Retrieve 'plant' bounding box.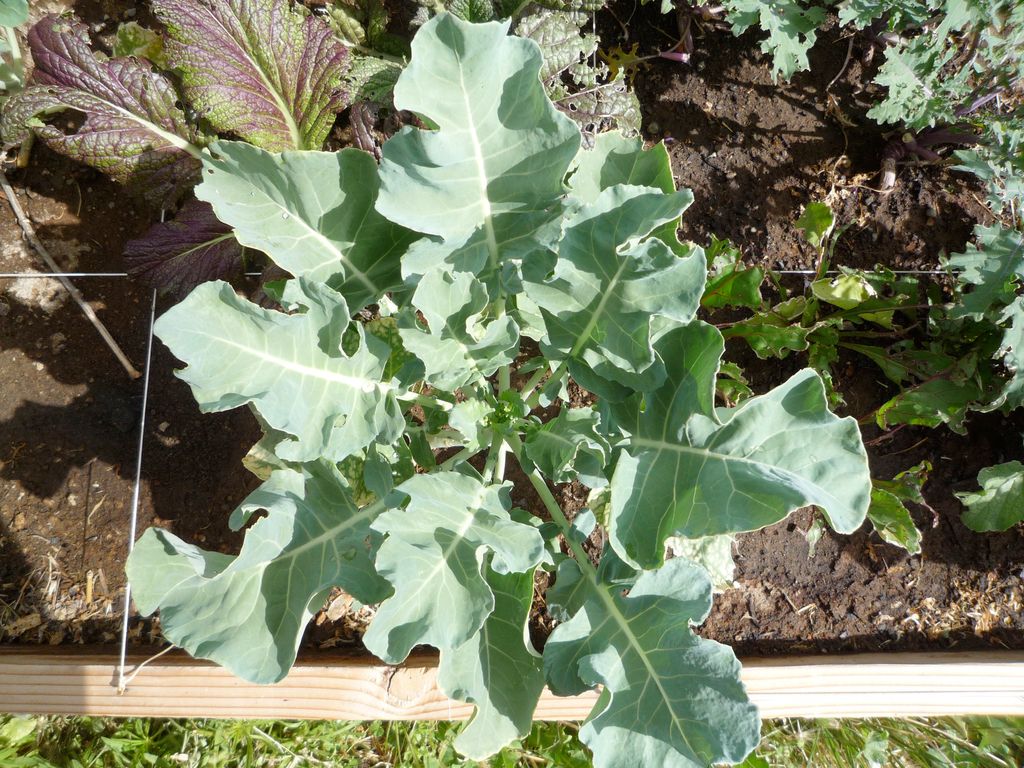
Bounding box: select_region(932, 111, 1023, 421).
